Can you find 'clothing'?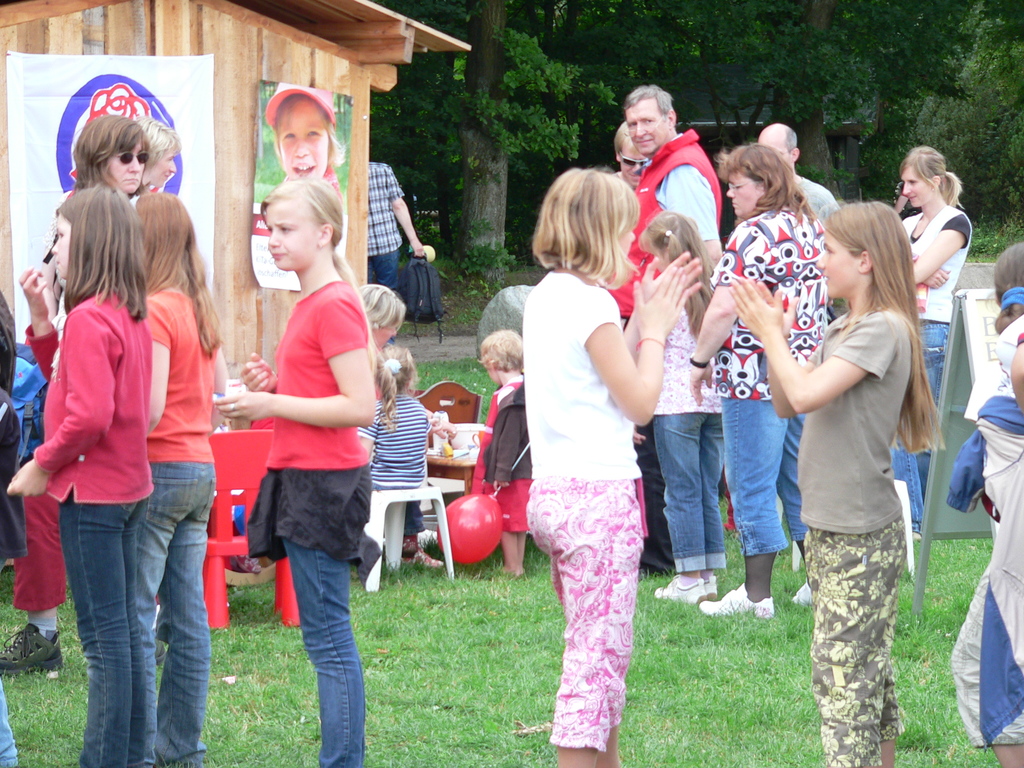
Yes, bounding box: crop(0, 383, 27, 767).
